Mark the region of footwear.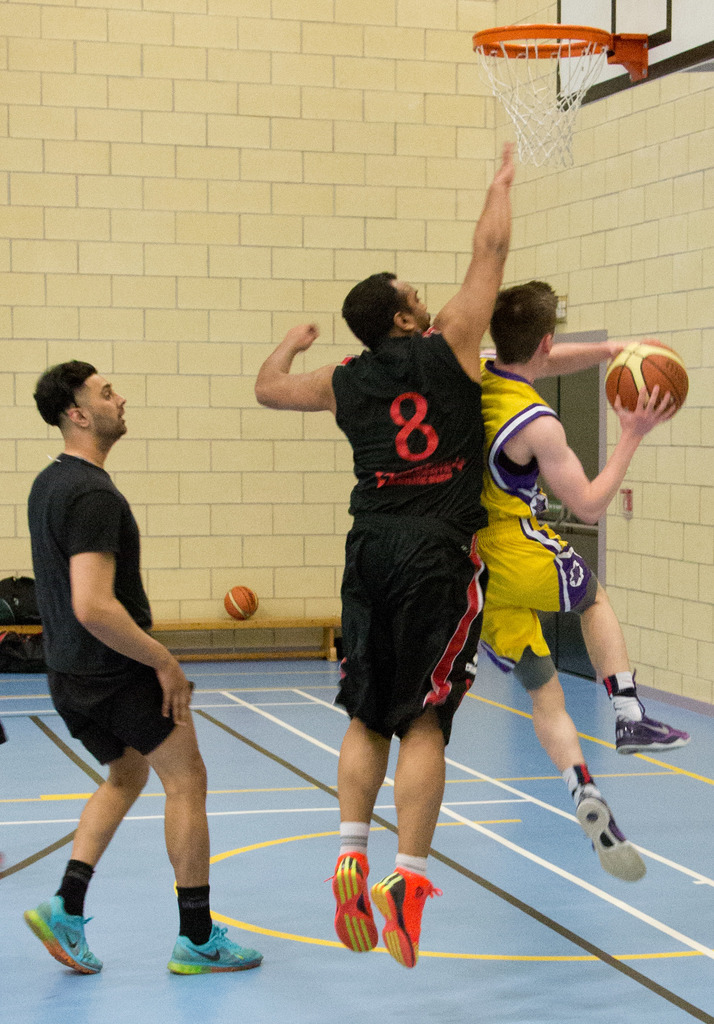
Region: bbox(364, 865, 443, 968).
